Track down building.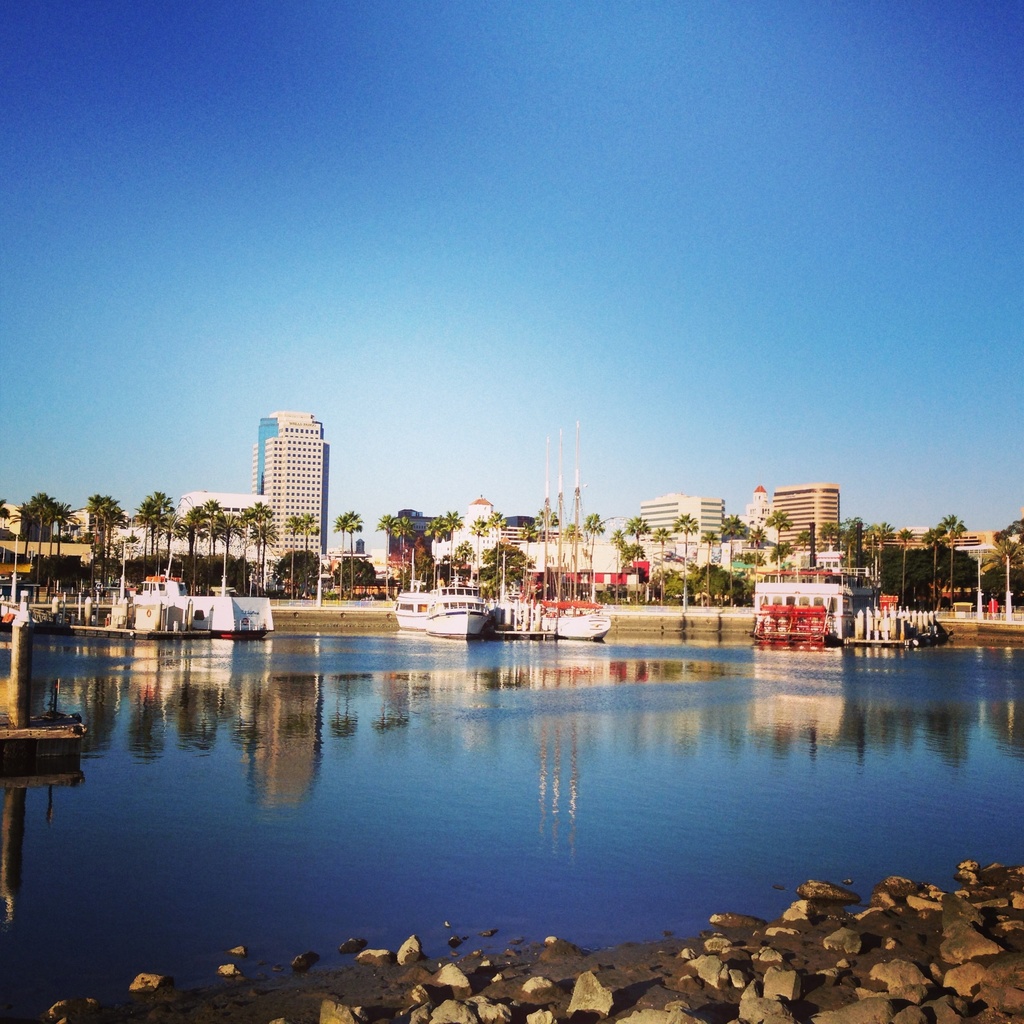
Tracked to pyautogui.locateOnScreen(262, 431, 324, 561).
